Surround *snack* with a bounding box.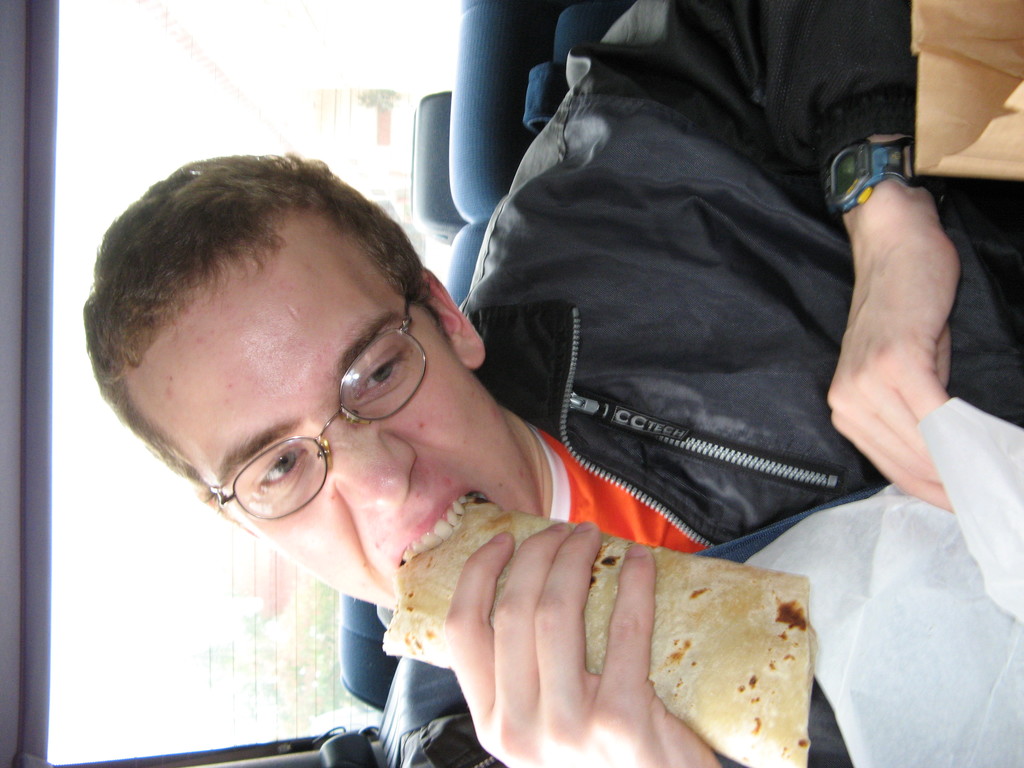
383,492,808,767.
